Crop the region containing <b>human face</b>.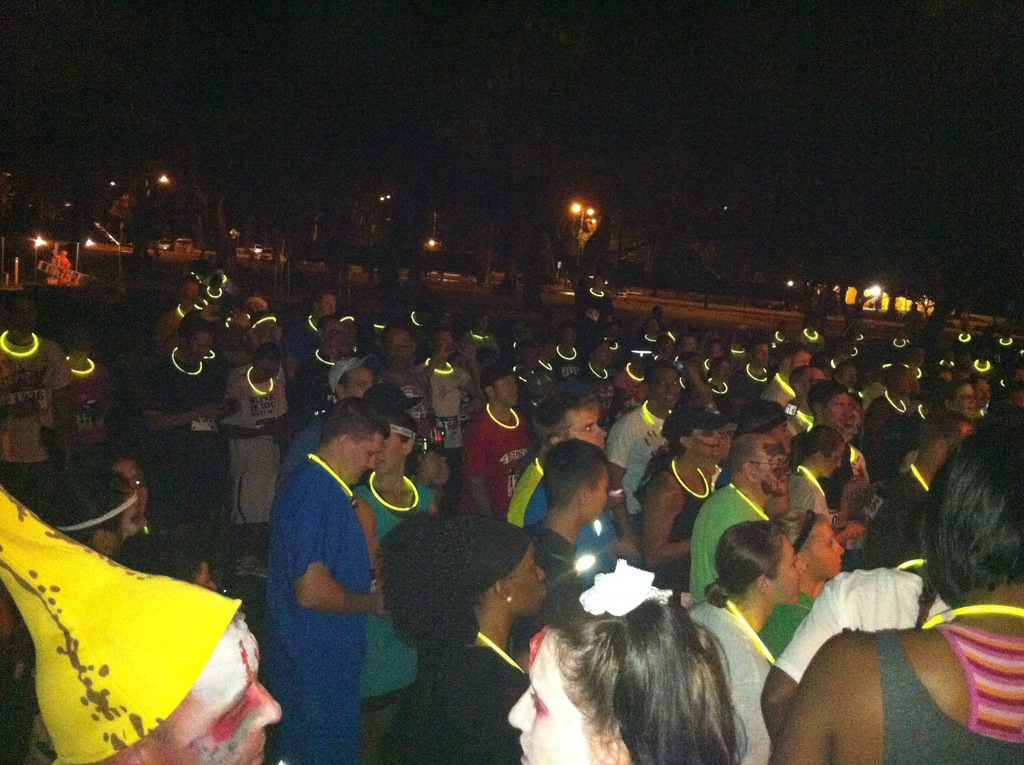
Crop region: pyautogui.locateOnScreen(572, 415, 608, 440).
